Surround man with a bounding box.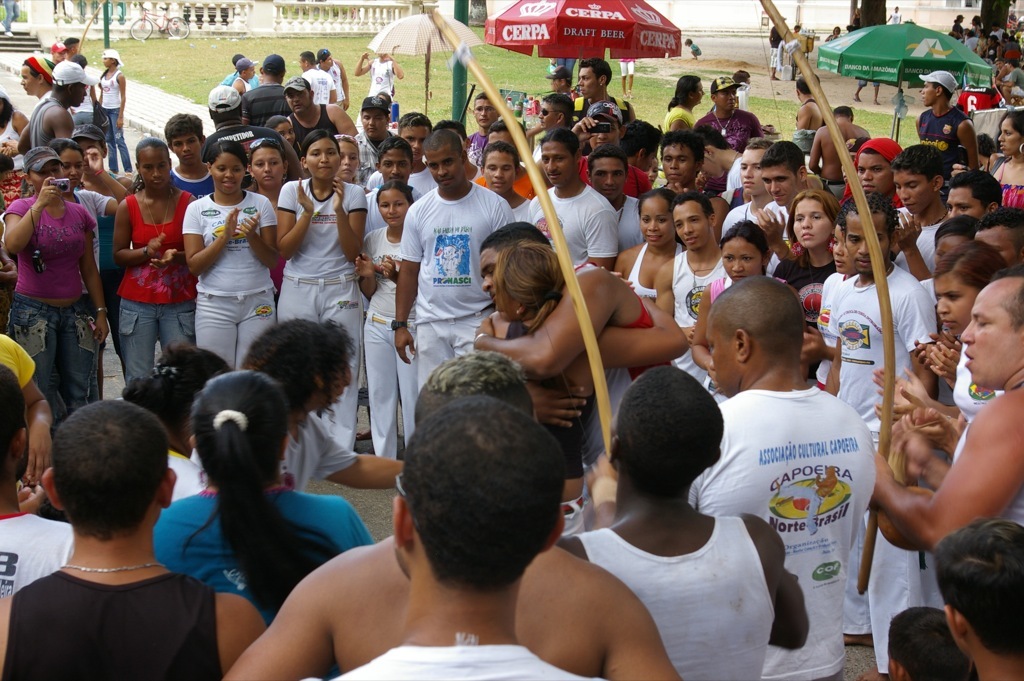
left=907, top=65, right=976, bottom=168.
